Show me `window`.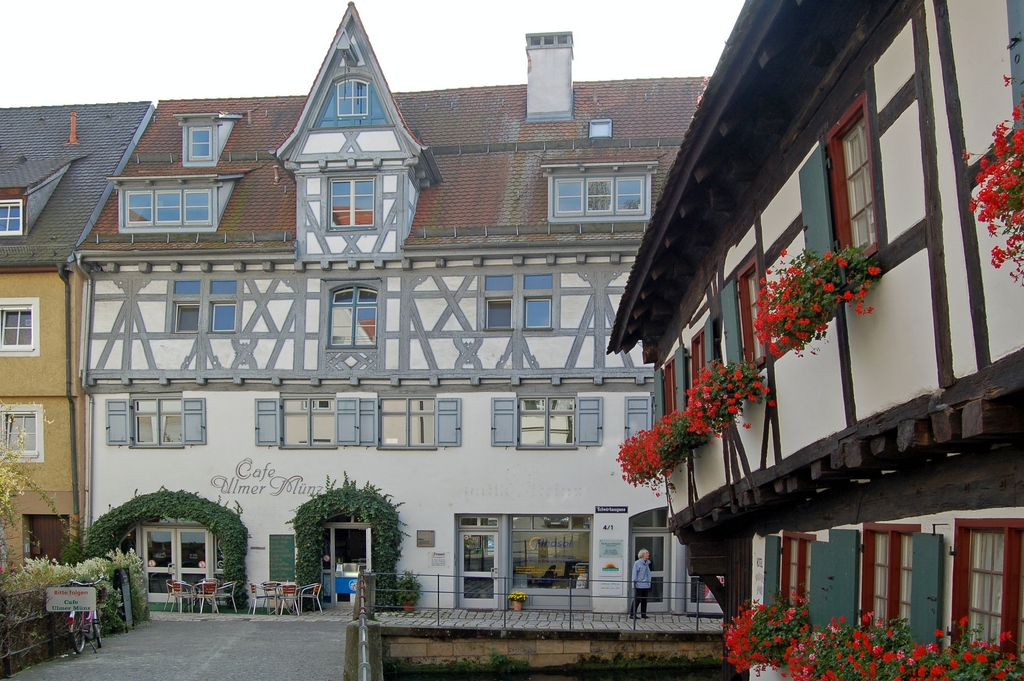
`window` is here: (0, 293, 36, 361).
